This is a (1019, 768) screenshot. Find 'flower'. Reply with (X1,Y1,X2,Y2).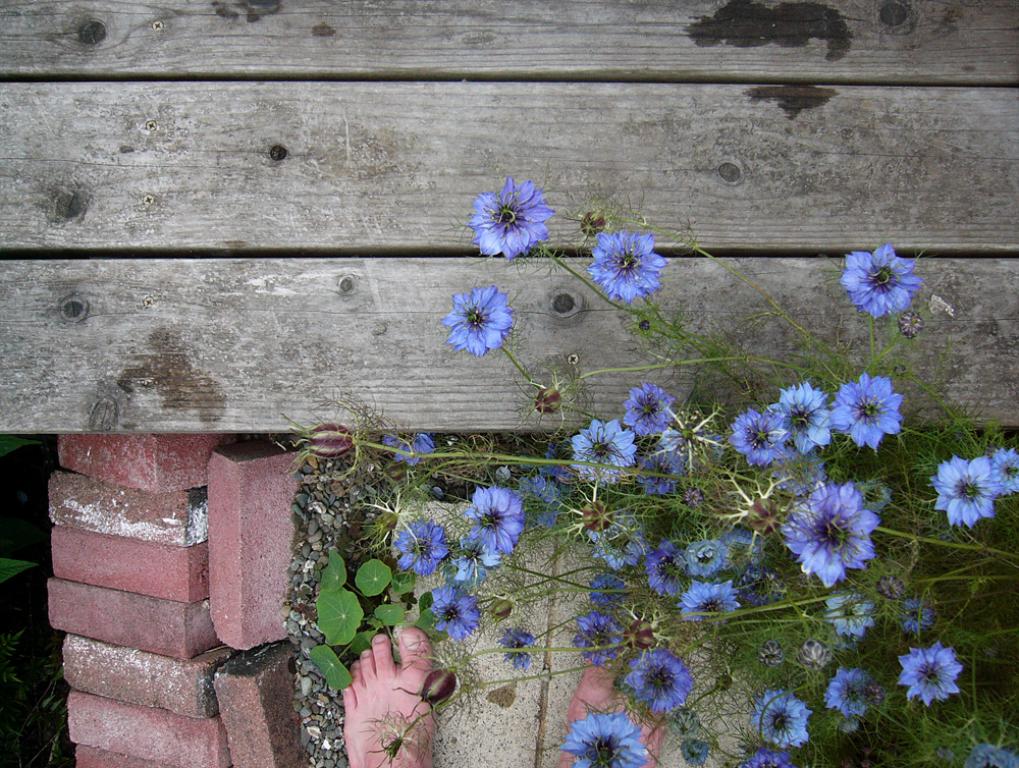
(398,527,452,585).
